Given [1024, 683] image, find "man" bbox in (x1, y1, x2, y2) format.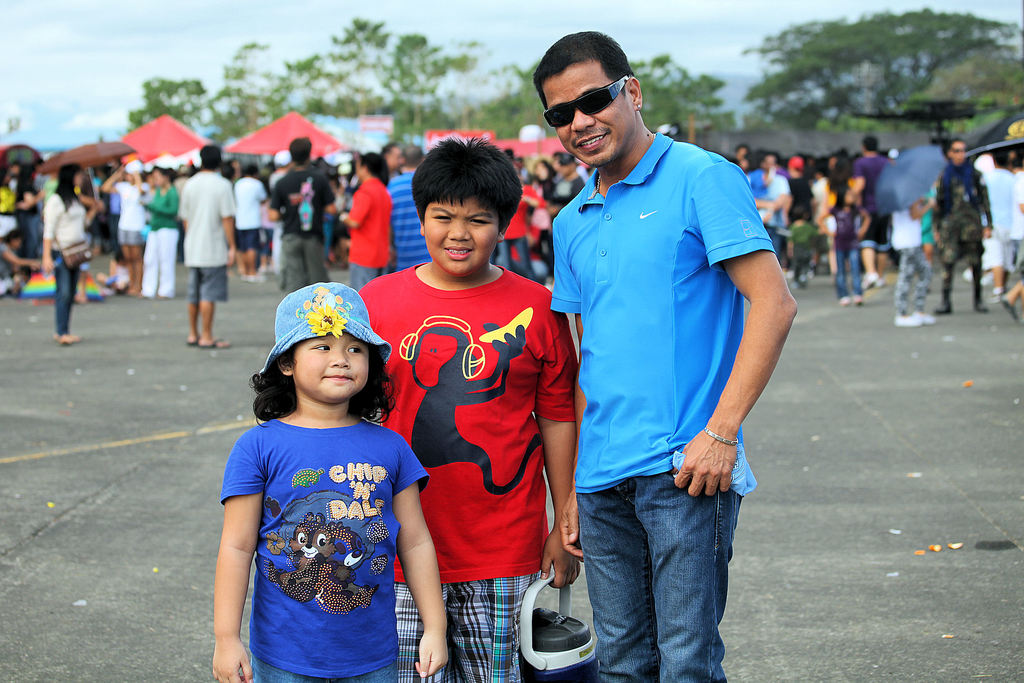
(385, 142, 436, 273).
